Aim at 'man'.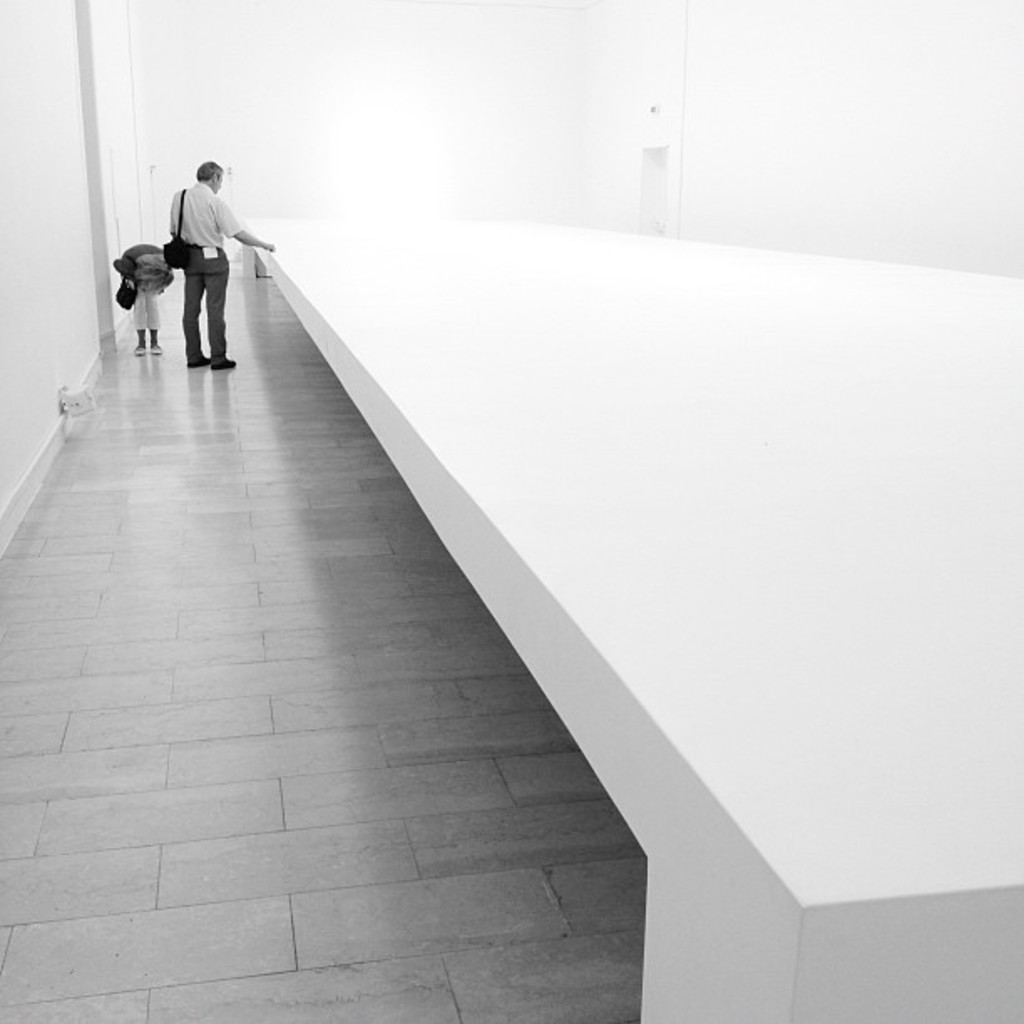
Aimed at [169,159,276,370].
